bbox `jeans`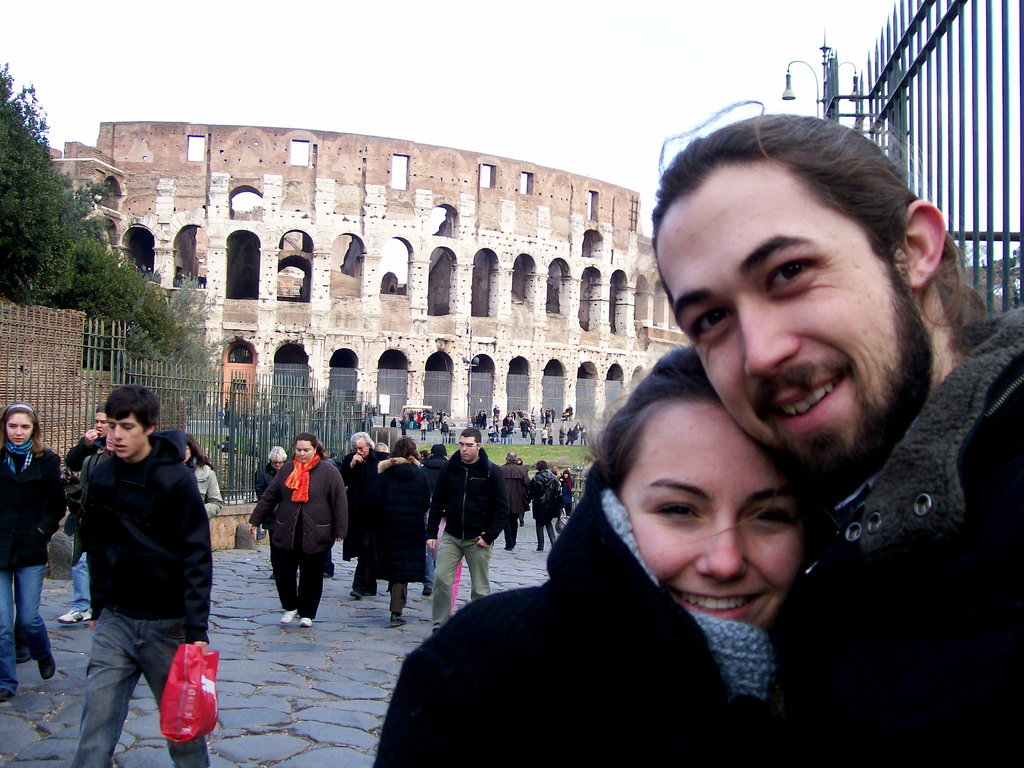
549 437 554 445
